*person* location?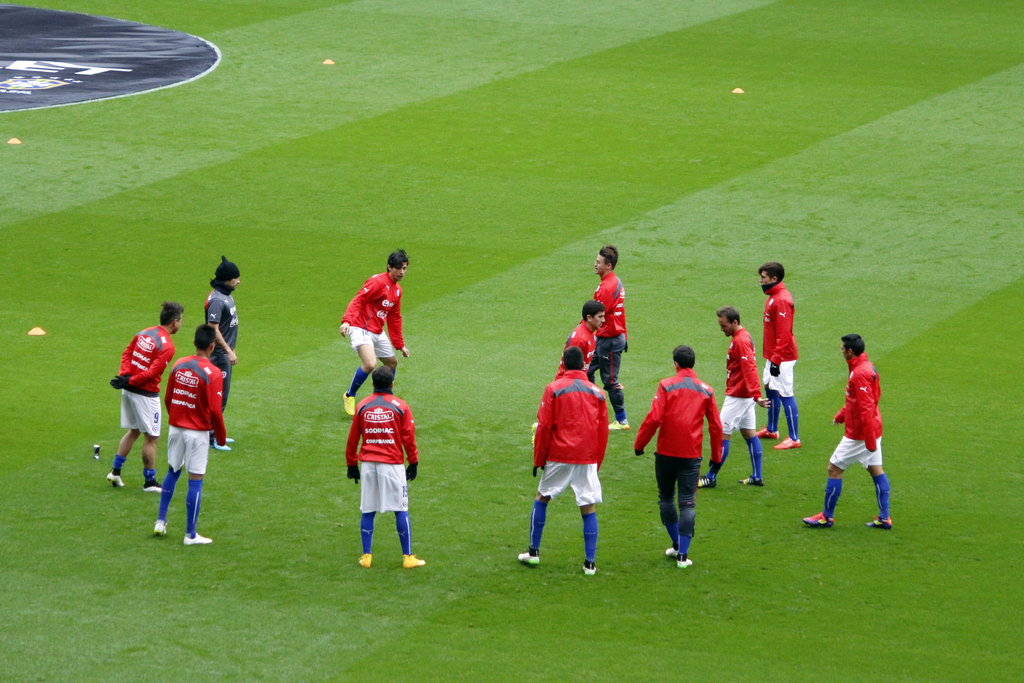
[154, 318, 231, 546]
